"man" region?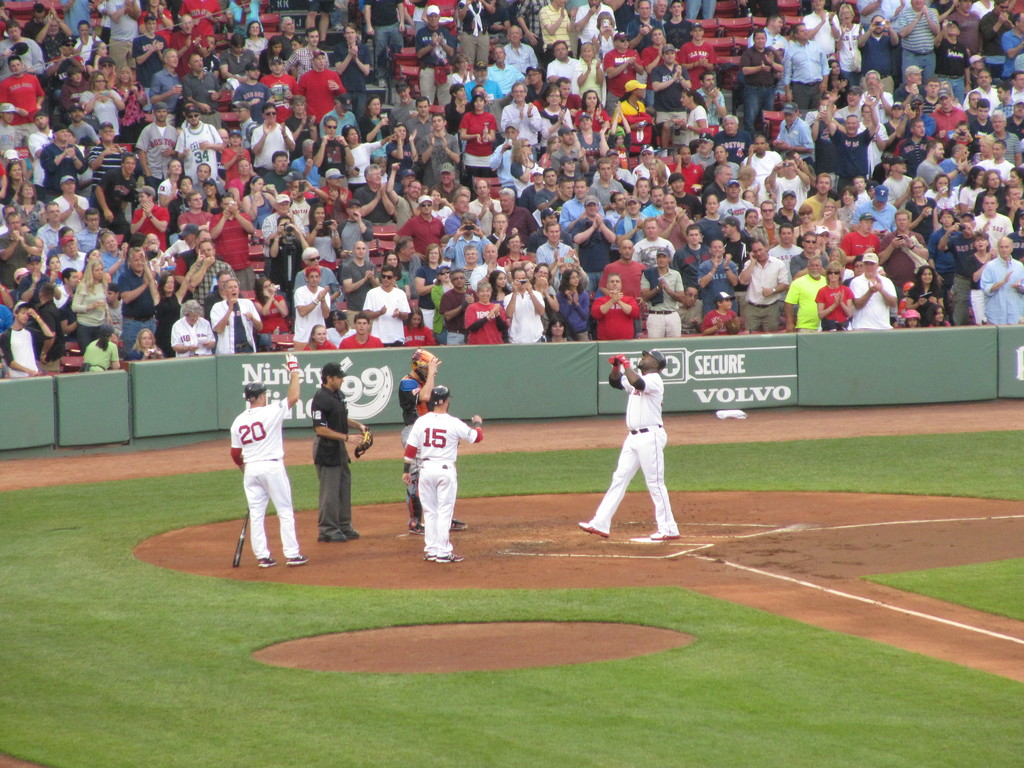
x1=980, y1=239, x2=1023, y2=326
